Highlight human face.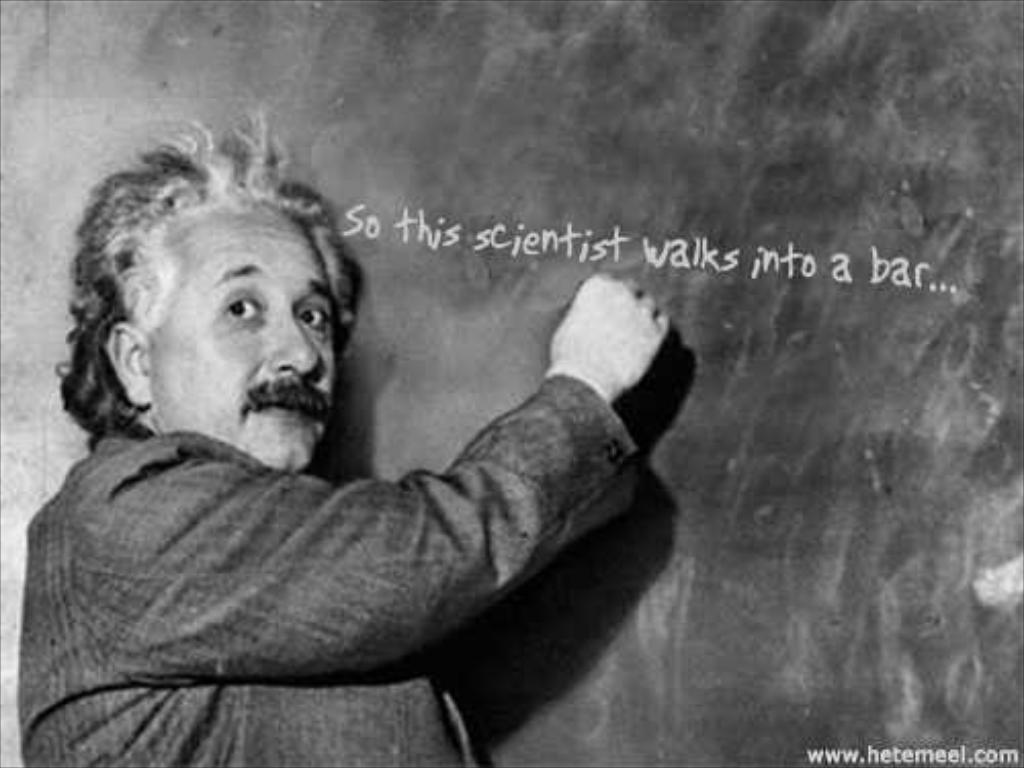
Highlighted region: box(135, 207, 338, 457).
